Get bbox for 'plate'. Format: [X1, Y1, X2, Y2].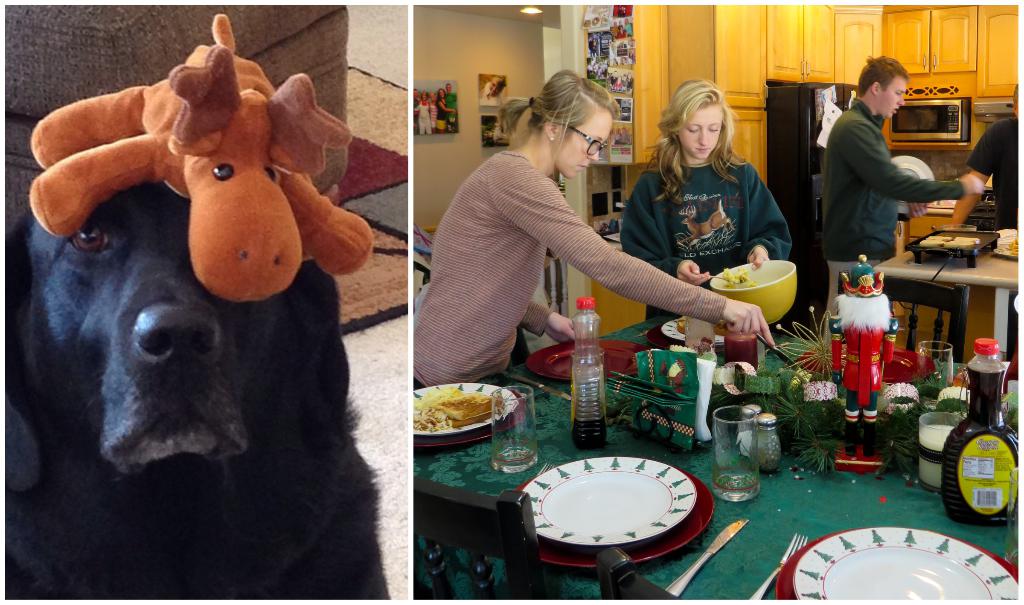
[662, 313, 728, 350].
